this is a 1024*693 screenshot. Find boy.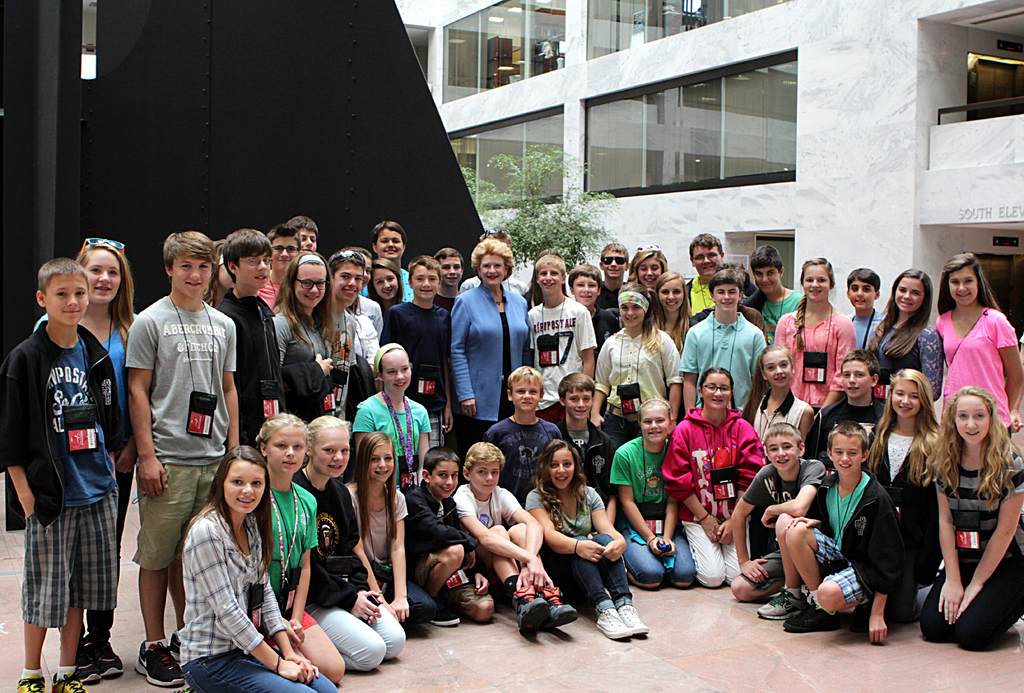
Bounding box: detection(568, 262, 619, 379).
